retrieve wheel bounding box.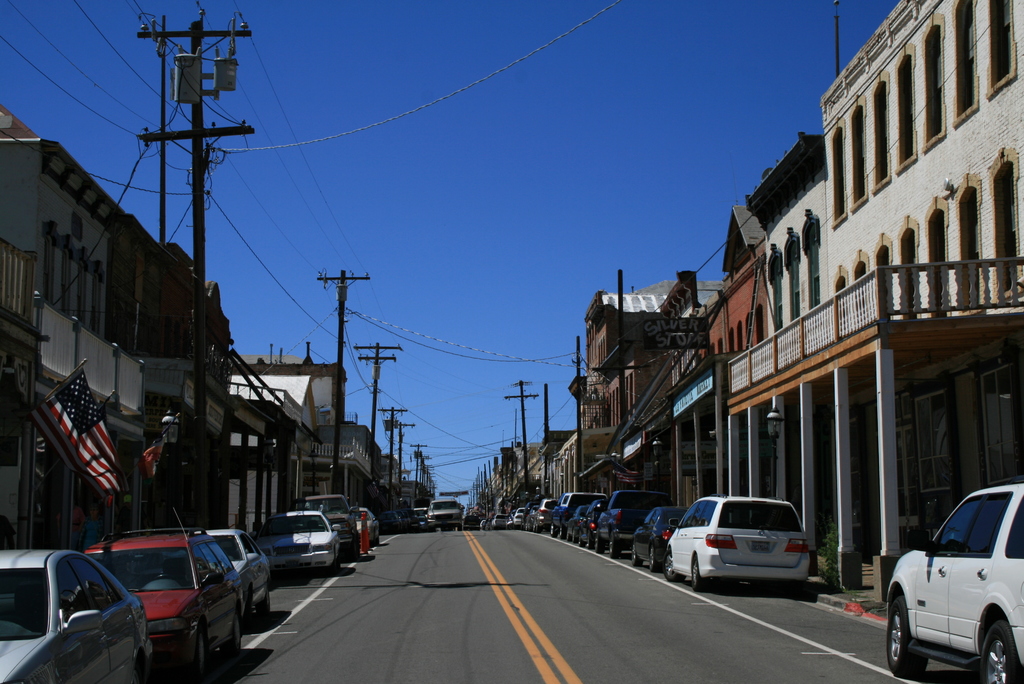
Bounding box: 593,537,605,557.
